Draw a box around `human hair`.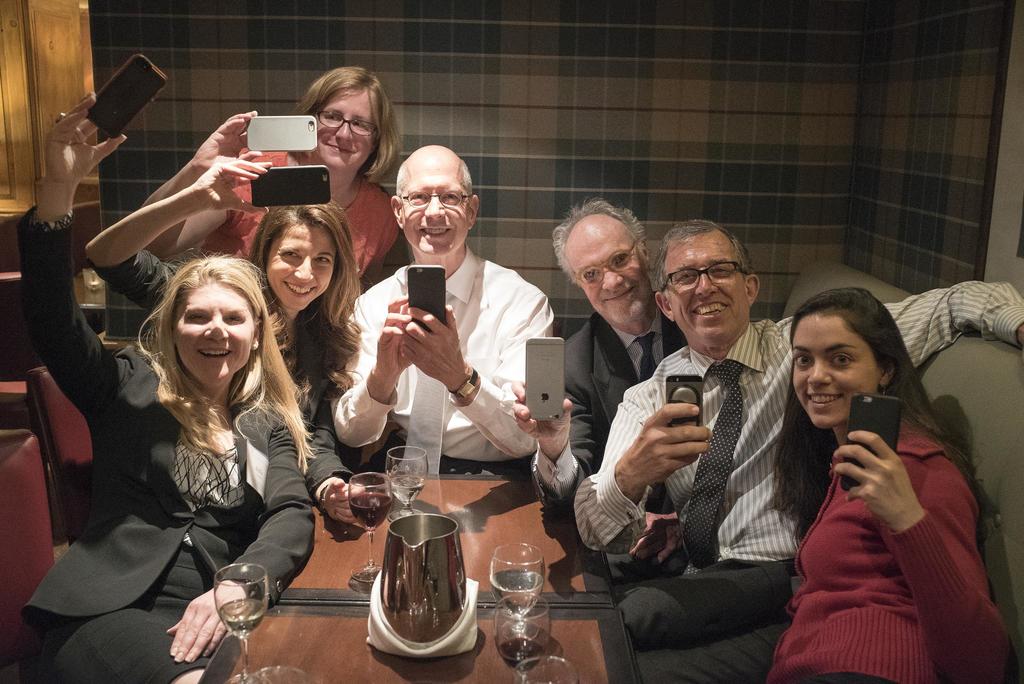
bbox(550, 200, 644, 280).
